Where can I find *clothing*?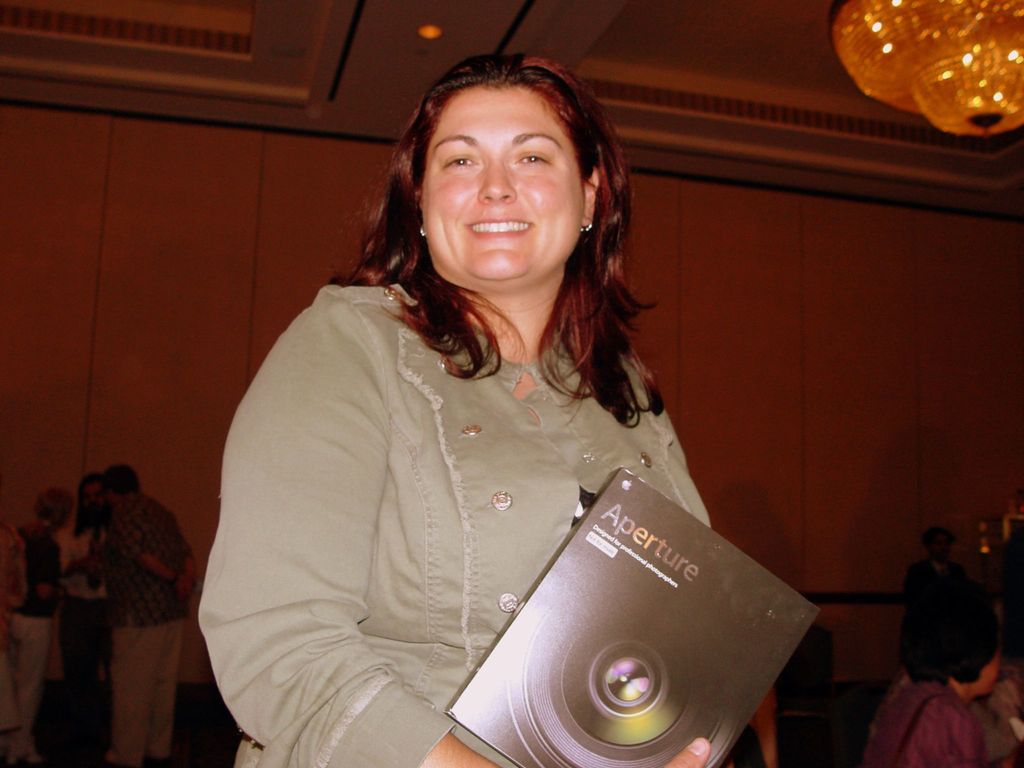
You can find it at {"x1": 196, "y1": 216, "x2": 766, "y2": 751}.
